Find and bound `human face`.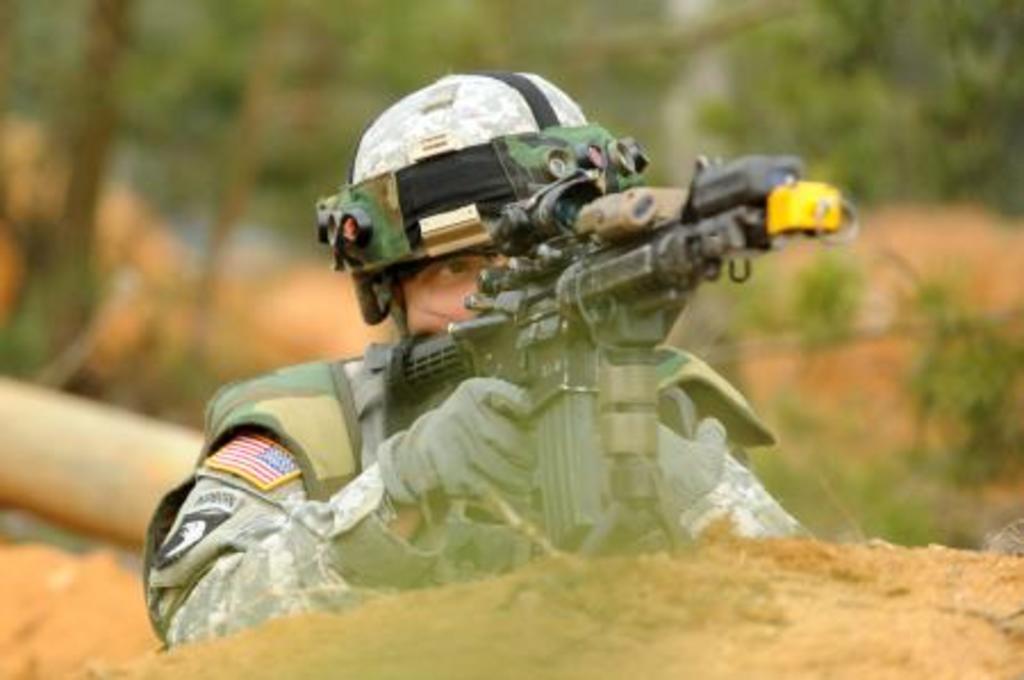
Bound: [389,250,521,337].
